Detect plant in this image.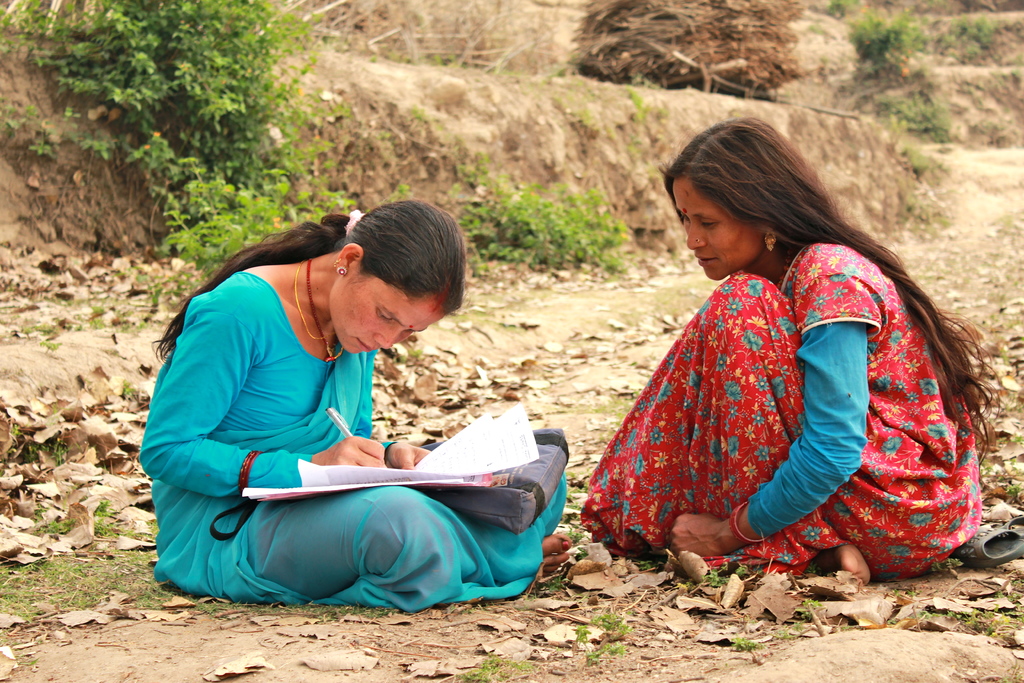
Detection: {"left": 863, "top": 83, "right": 948, "bottom": 143}.
